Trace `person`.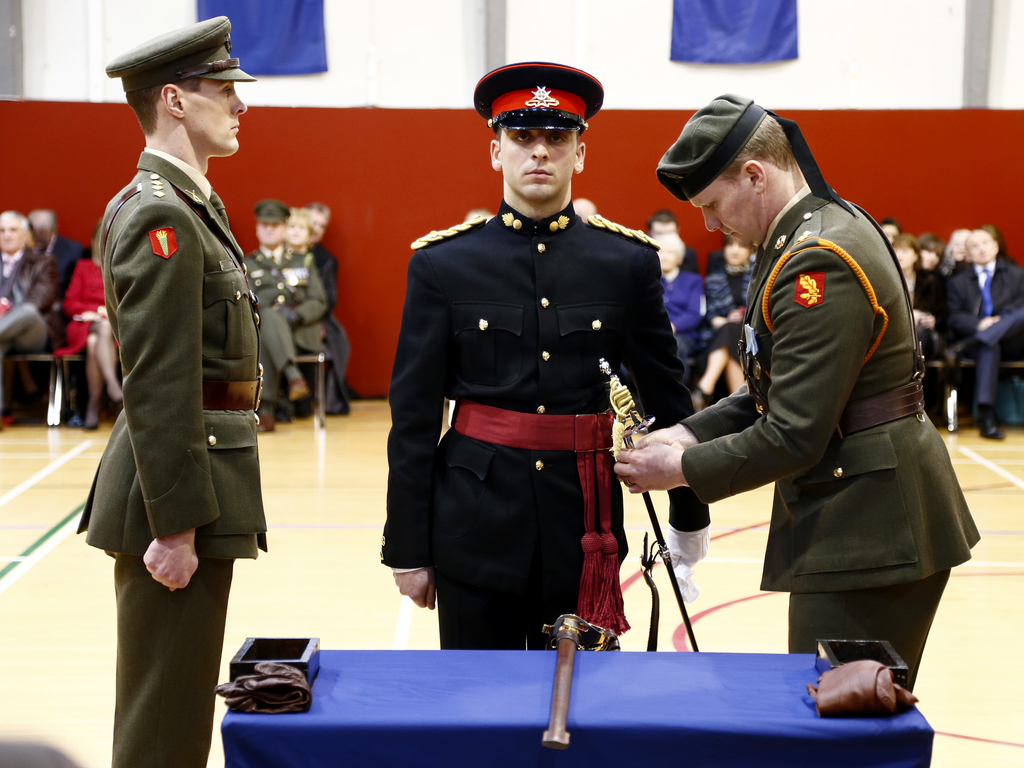
Traced to {"left": 573, "top": 200, "right": 598, "bottom": 218}.
